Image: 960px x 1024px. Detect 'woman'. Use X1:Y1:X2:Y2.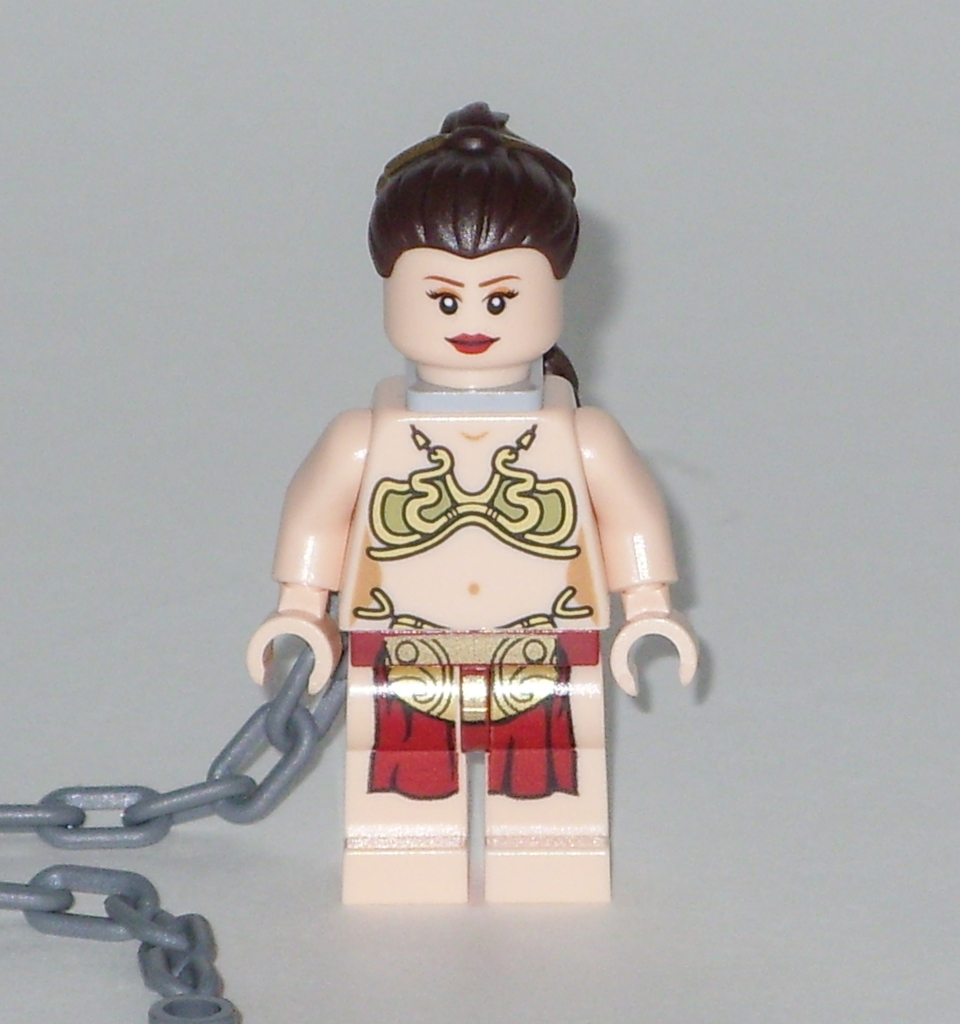
253:106:680:899.
